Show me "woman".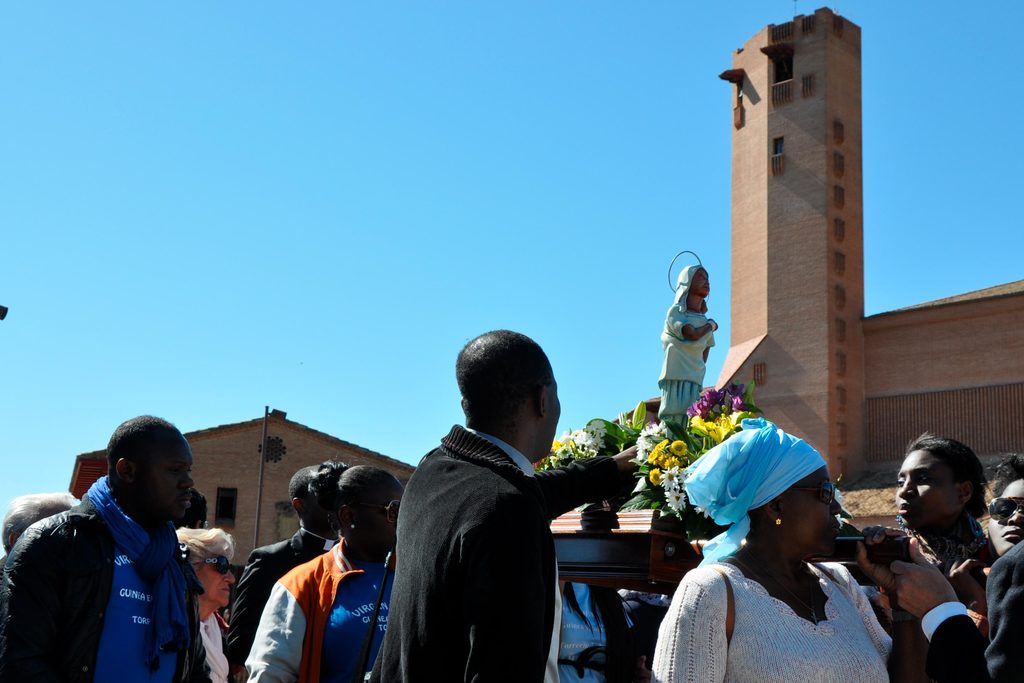
"woman" is here: box(893, 426, 988, 628).
